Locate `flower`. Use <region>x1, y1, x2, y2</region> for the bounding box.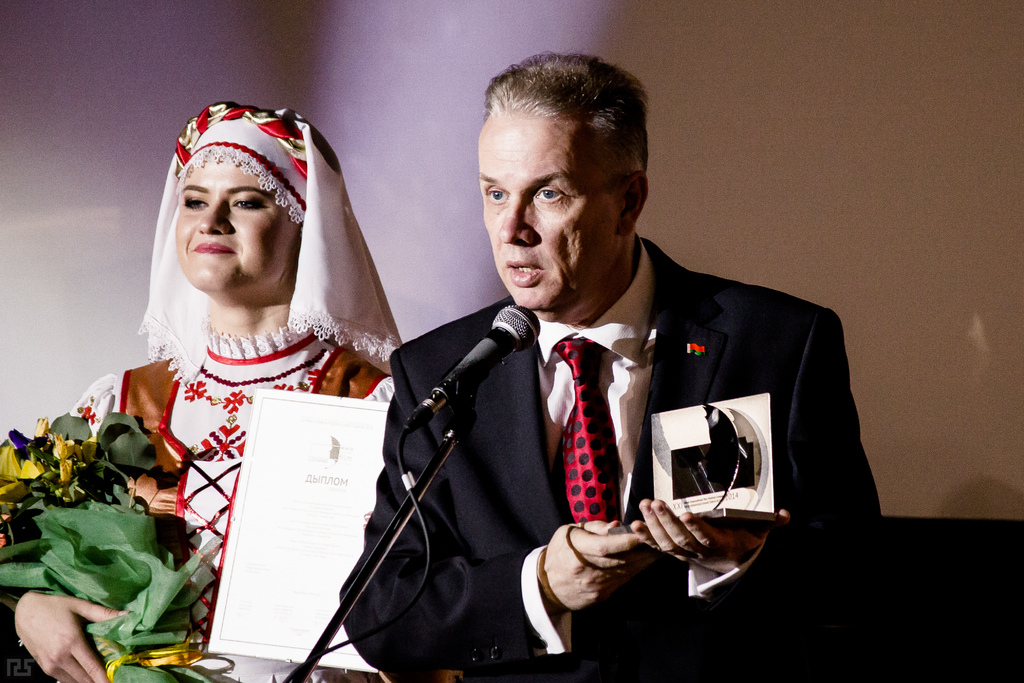
<region>185, 383, 204, 400</region>.
